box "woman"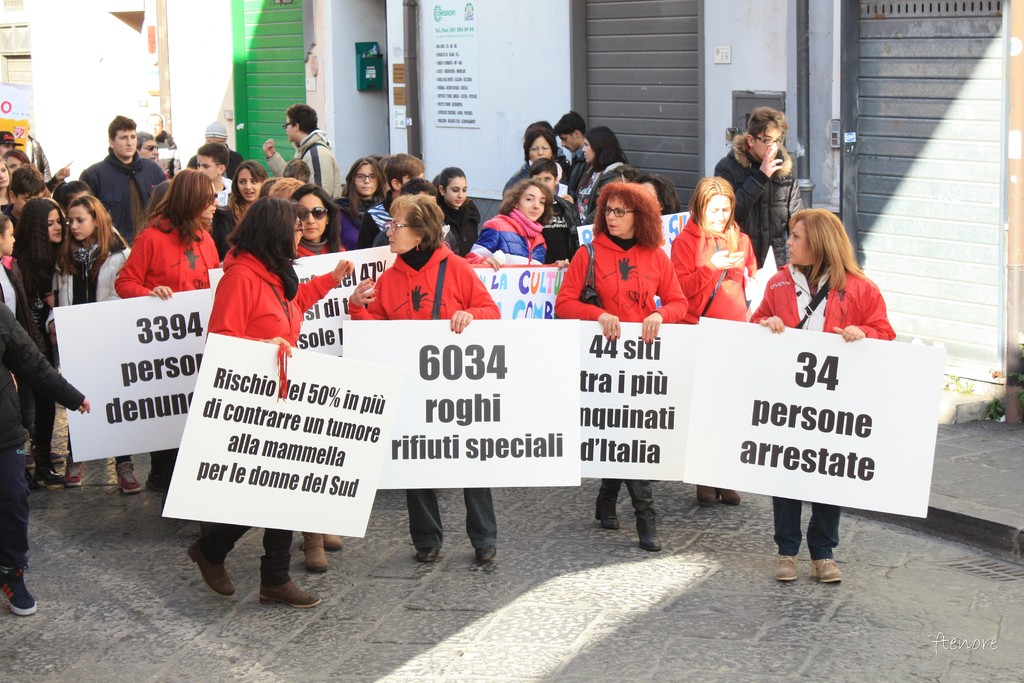
(570,119,646,228)
